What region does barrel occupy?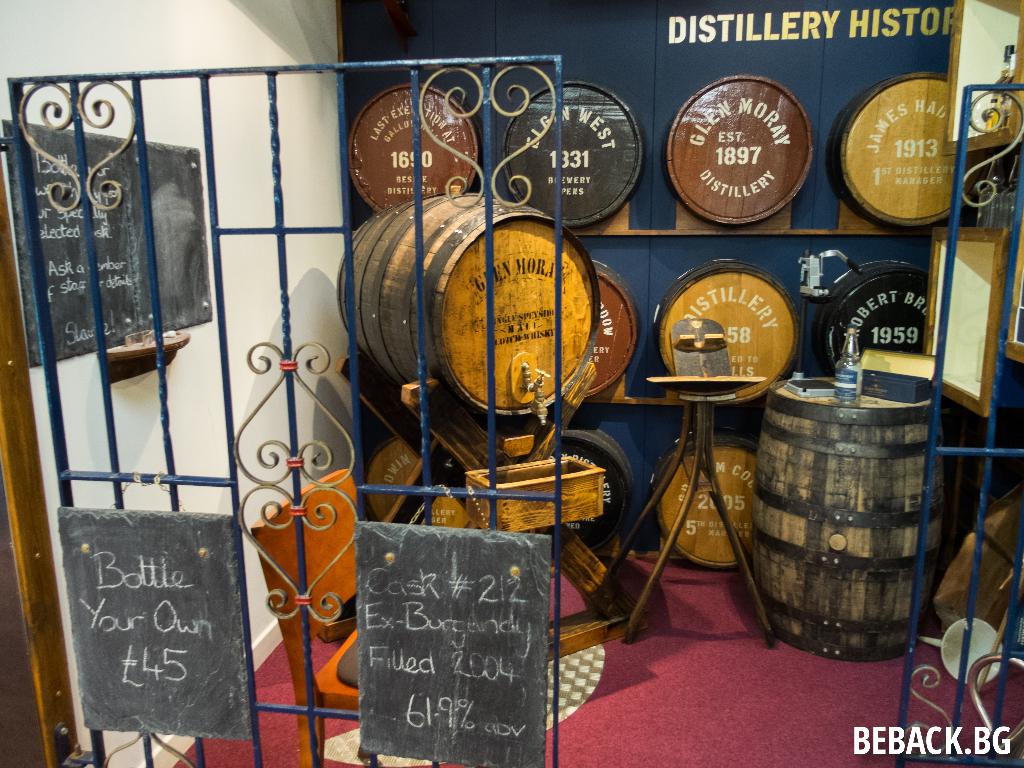
337:184:598:416.
